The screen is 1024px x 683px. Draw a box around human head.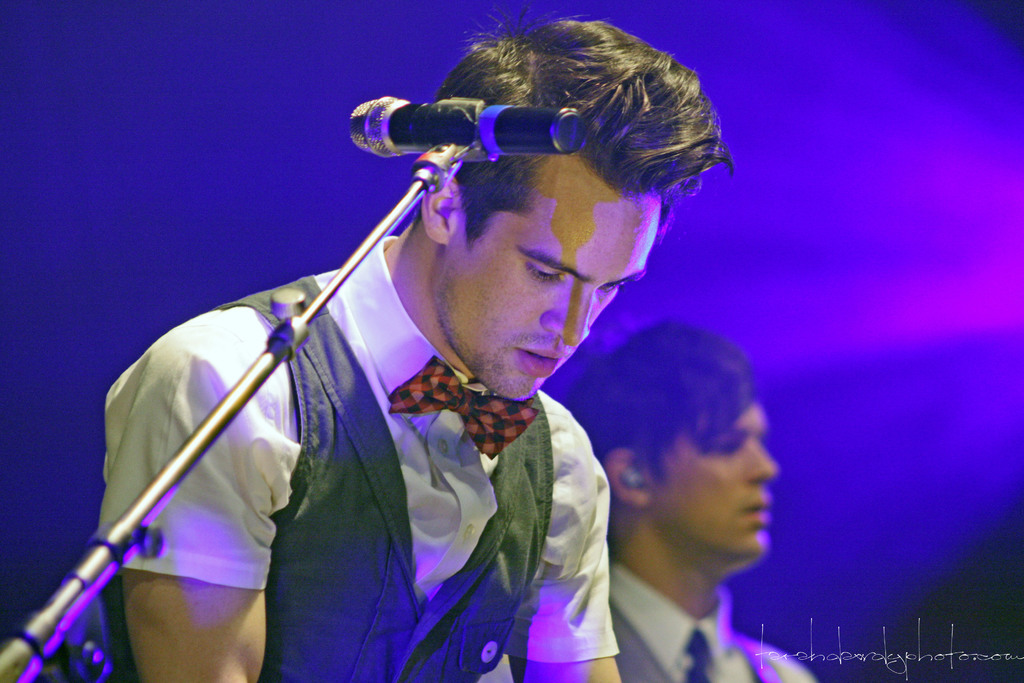
BBox(405, 8, 741, 408).
